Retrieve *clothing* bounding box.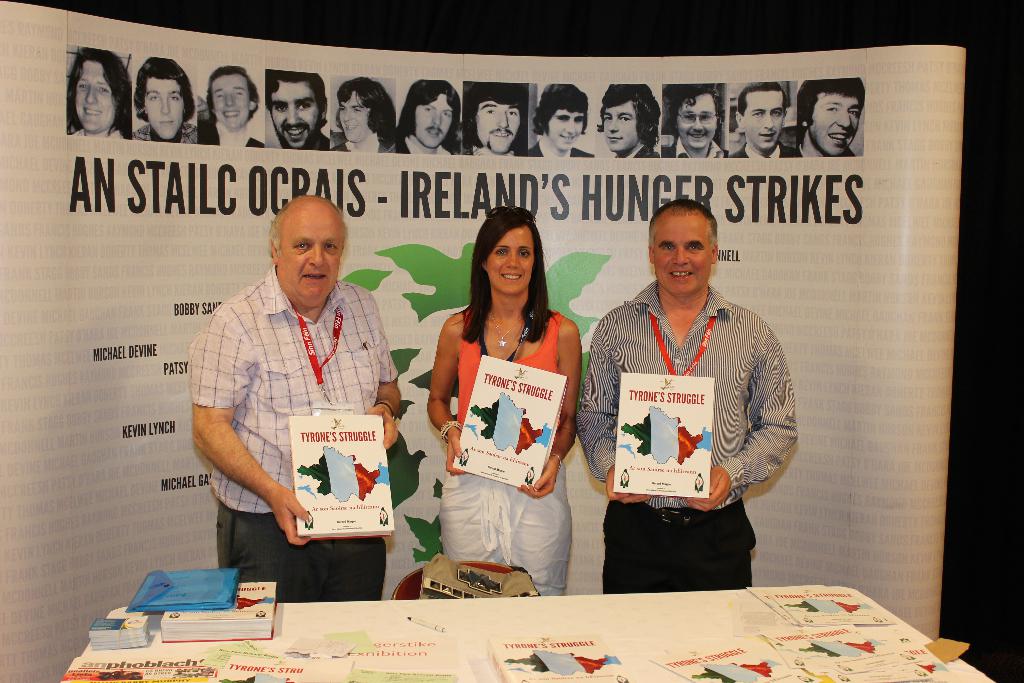
Bounding box: {"x1": 433, "y1": 302, "x2": 575, "y2": 608}.
